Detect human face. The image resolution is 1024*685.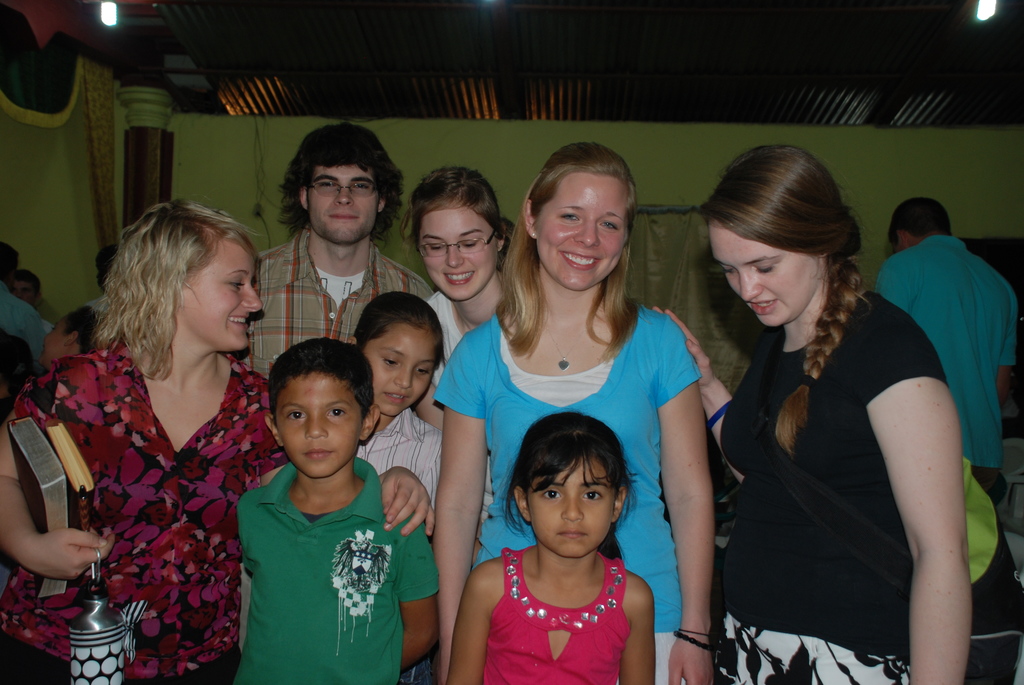
bbox=[702, 219, 823, 325].
